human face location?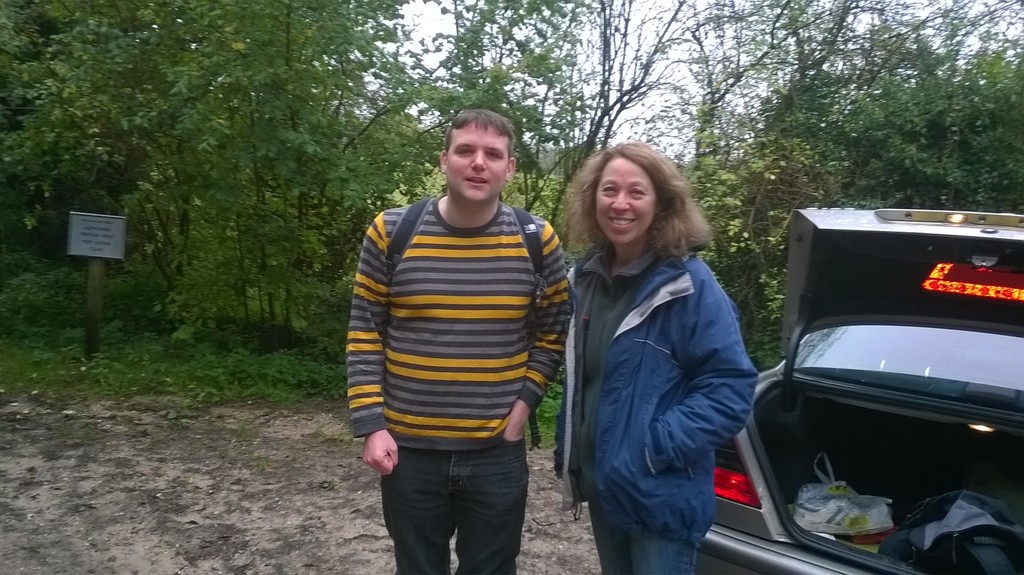
crop(448, 129, 511, 200)
